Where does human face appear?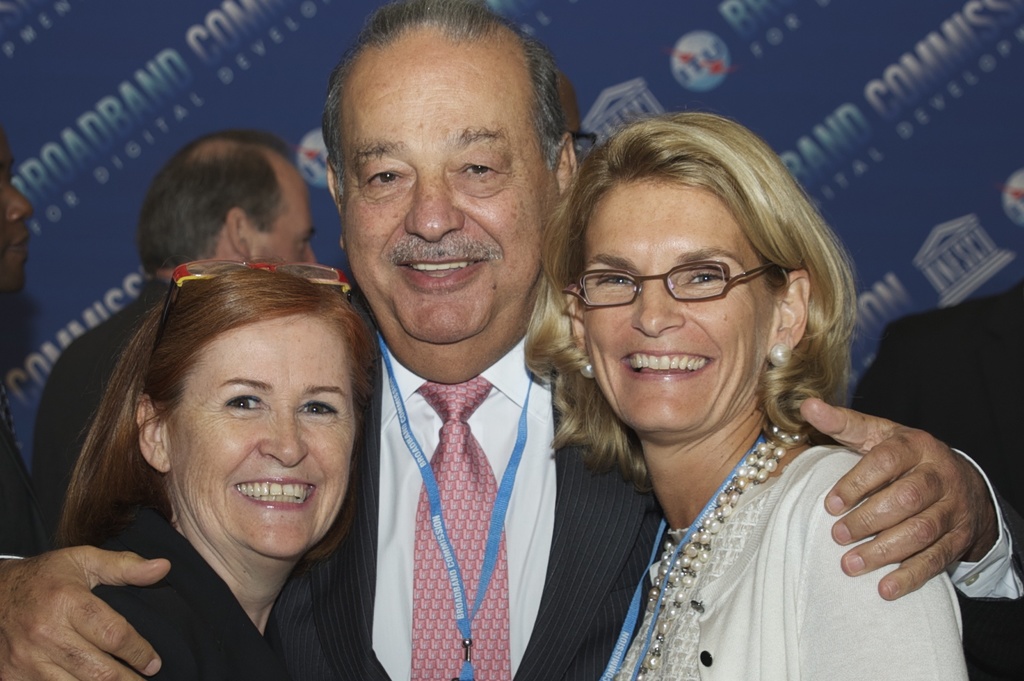
Appears at l=586, t=188, r=770, b=437.
